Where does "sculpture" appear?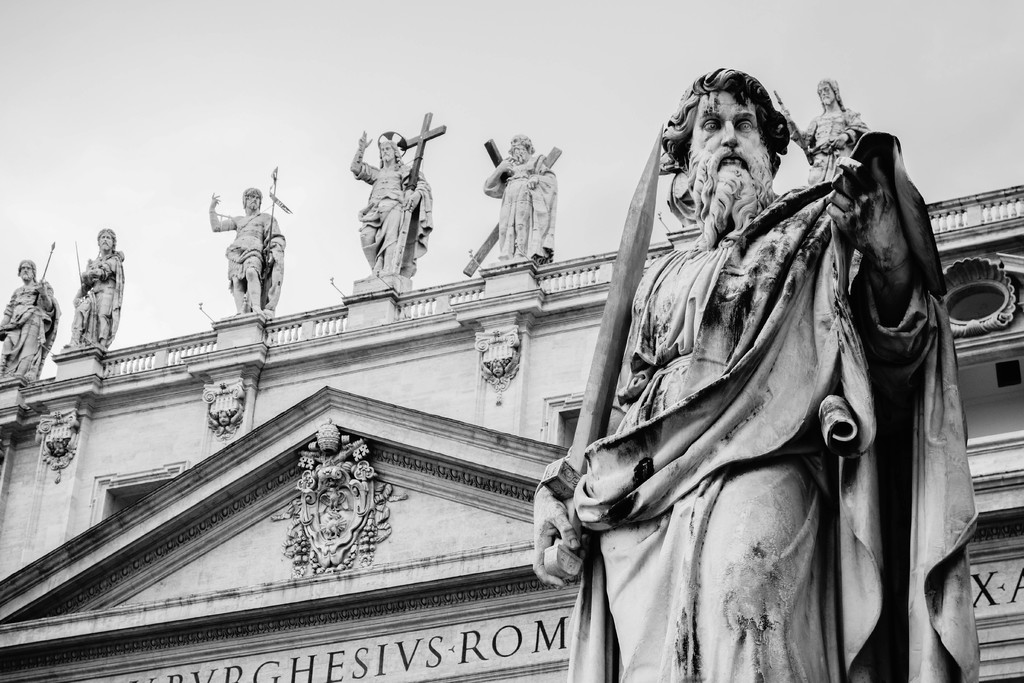
Appears at [773,76,863,183].
